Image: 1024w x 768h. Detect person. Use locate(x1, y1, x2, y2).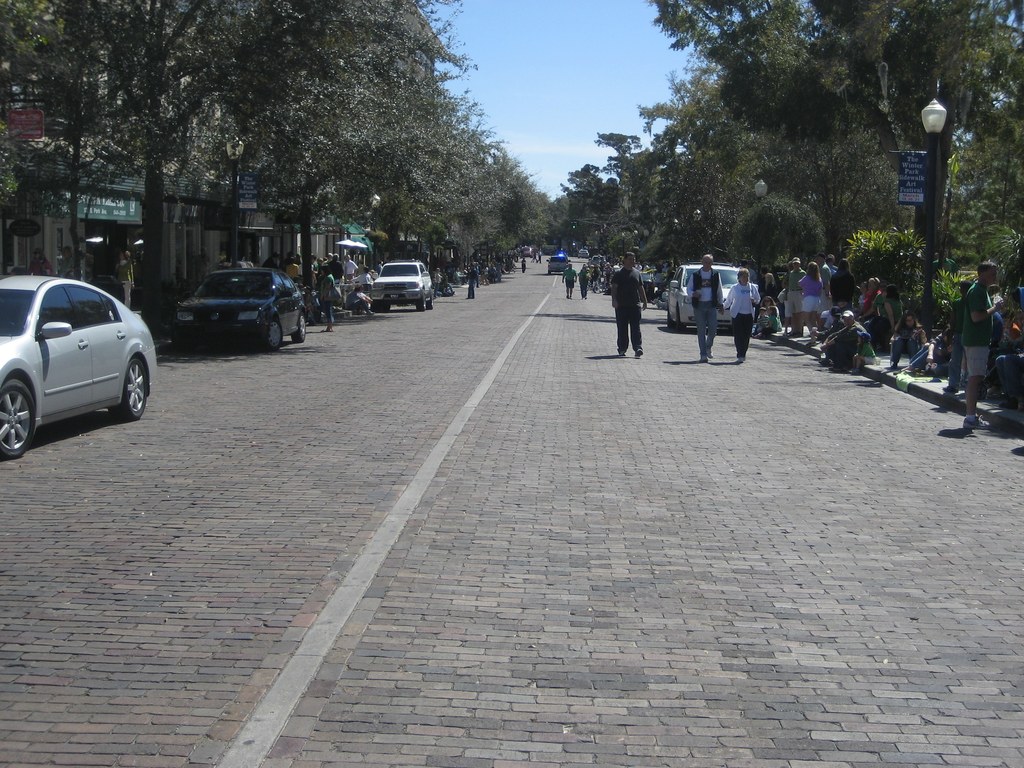
locate(435, 267, 440, 293).
